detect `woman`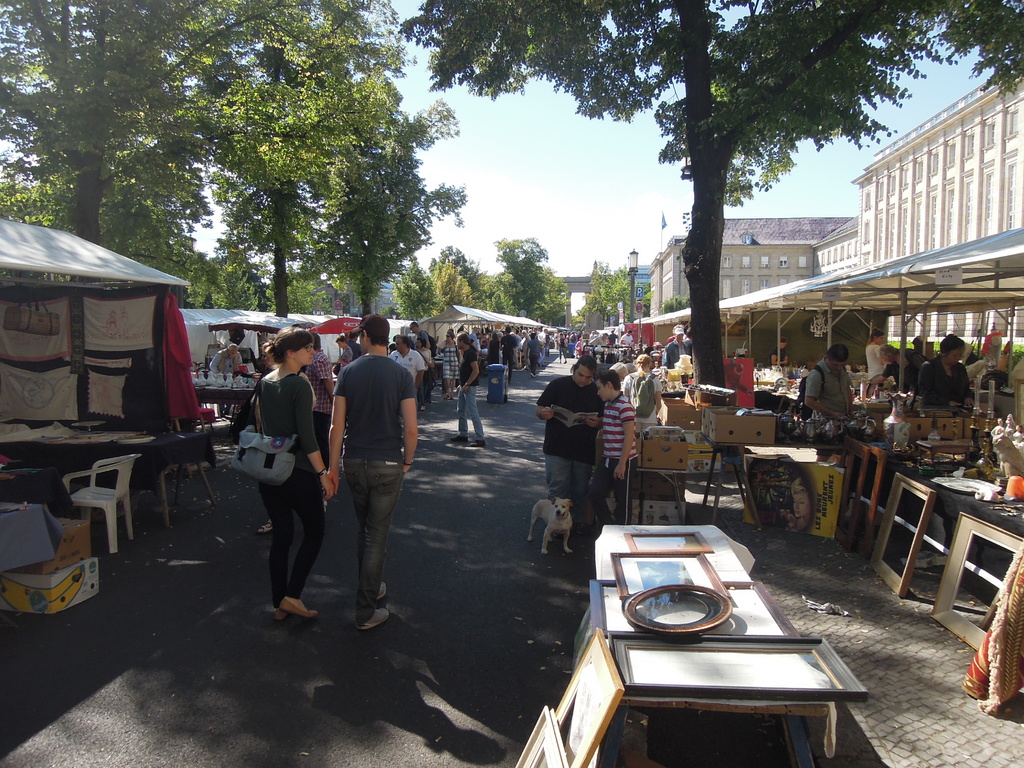
pyautogui.locateOnScreen(871, 343, 922, 399)
